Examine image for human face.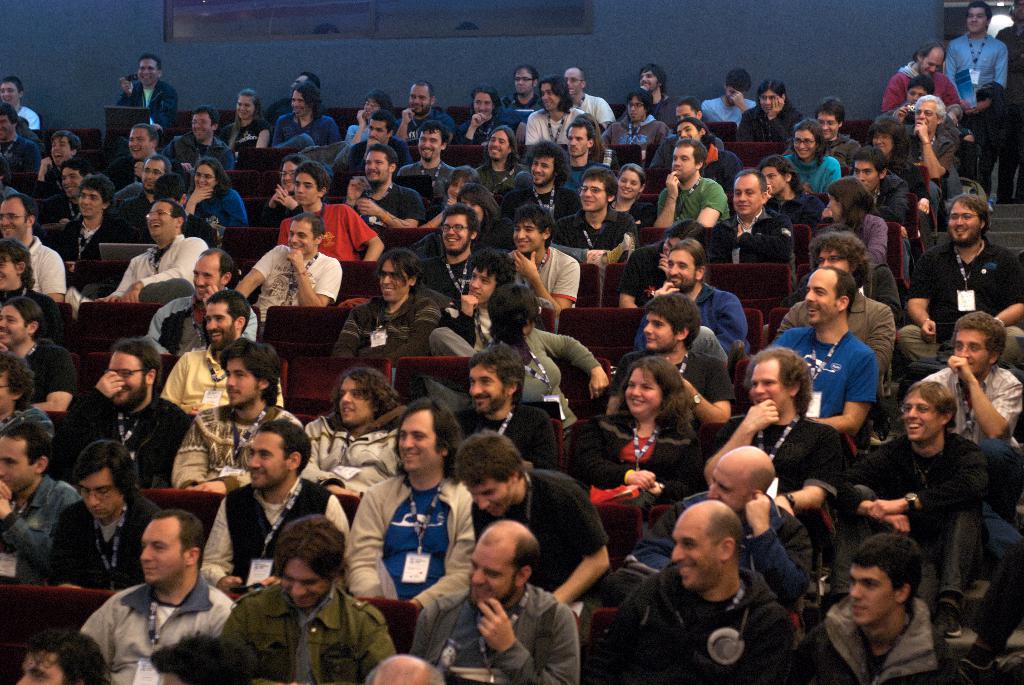
Examination result: bbox=[282, 554, 316, 604].
